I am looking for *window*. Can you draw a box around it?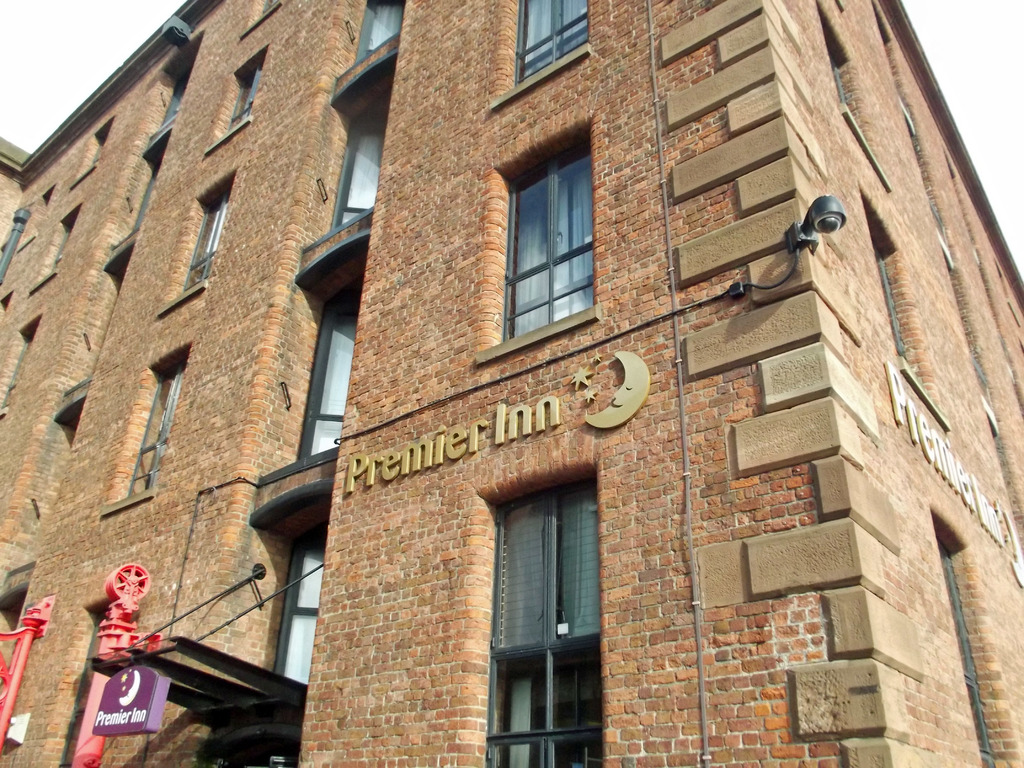
Sure, the bounding box is 72, 246, 130, 388.
